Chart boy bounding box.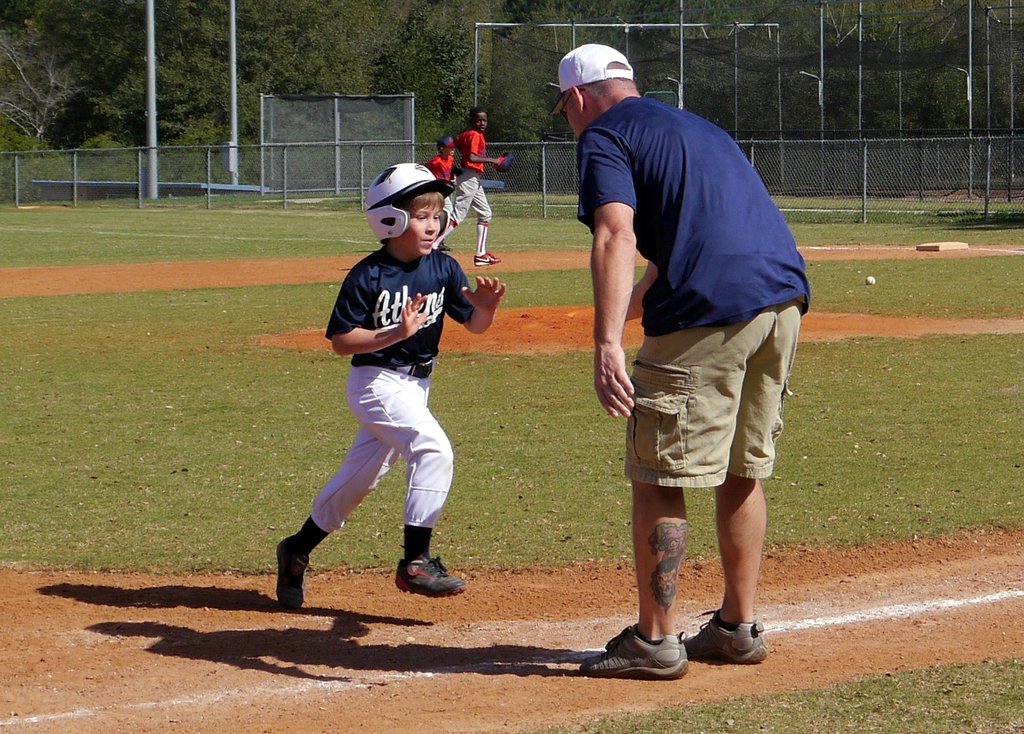
Charted: detection(271, 155, 506, 614).
